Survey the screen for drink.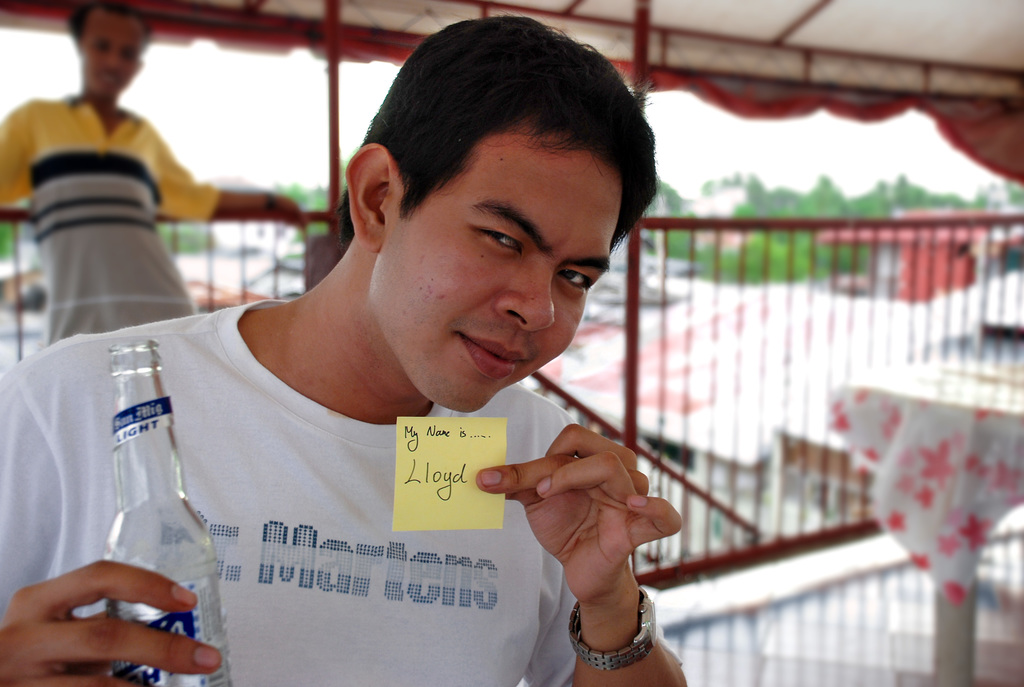
Survey found: 29:510:189:677.
